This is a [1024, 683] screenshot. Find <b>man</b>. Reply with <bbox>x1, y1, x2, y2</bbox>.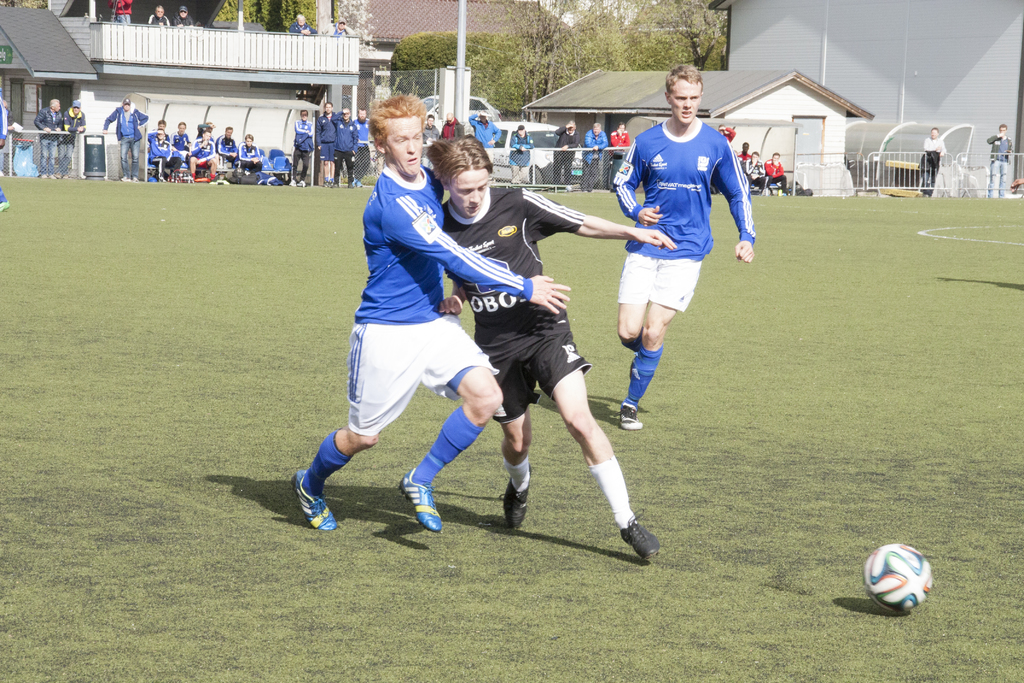
<bbox>442, 133, 683, 565</bbox>.
